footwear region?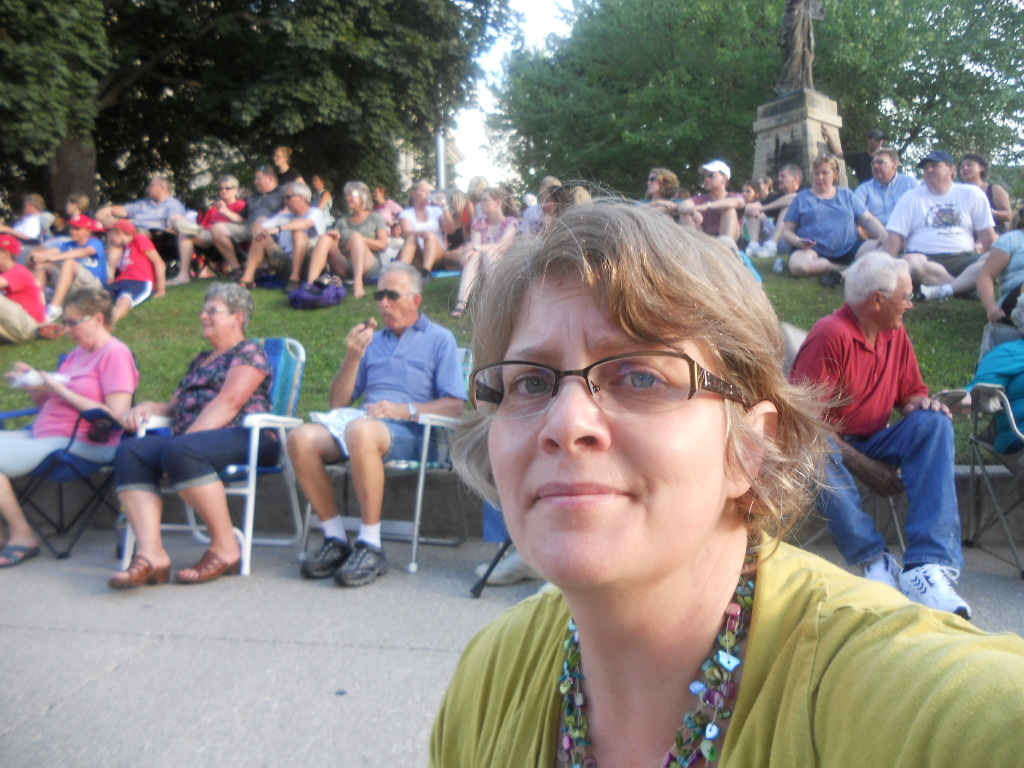
box=[476, 545, 546, 585]
